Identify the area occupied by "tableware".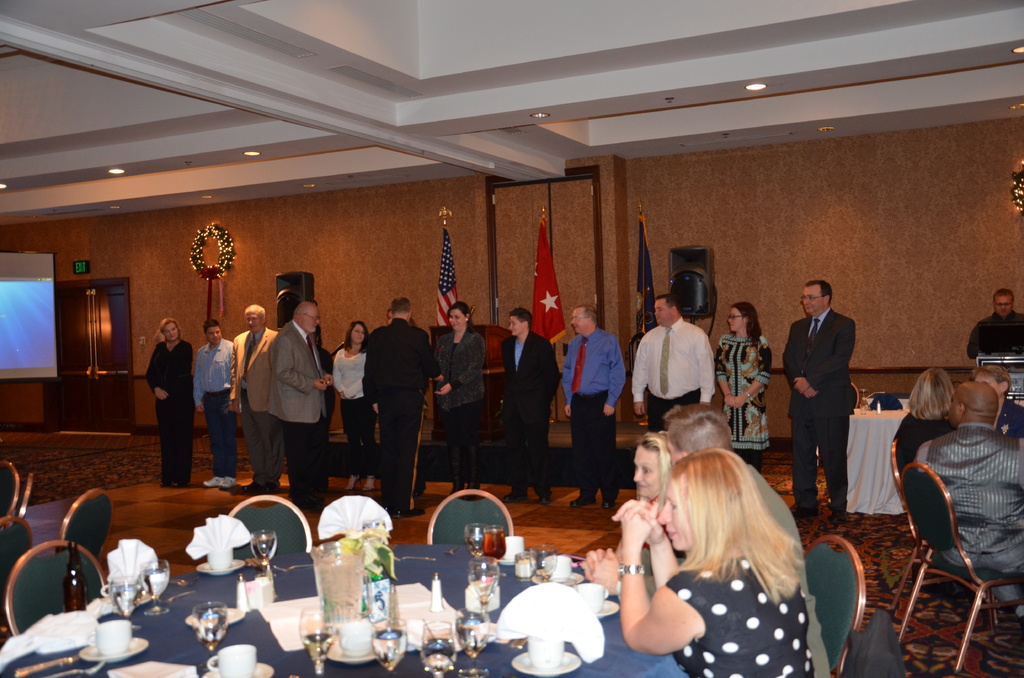
Area: 858 389 865 415.
